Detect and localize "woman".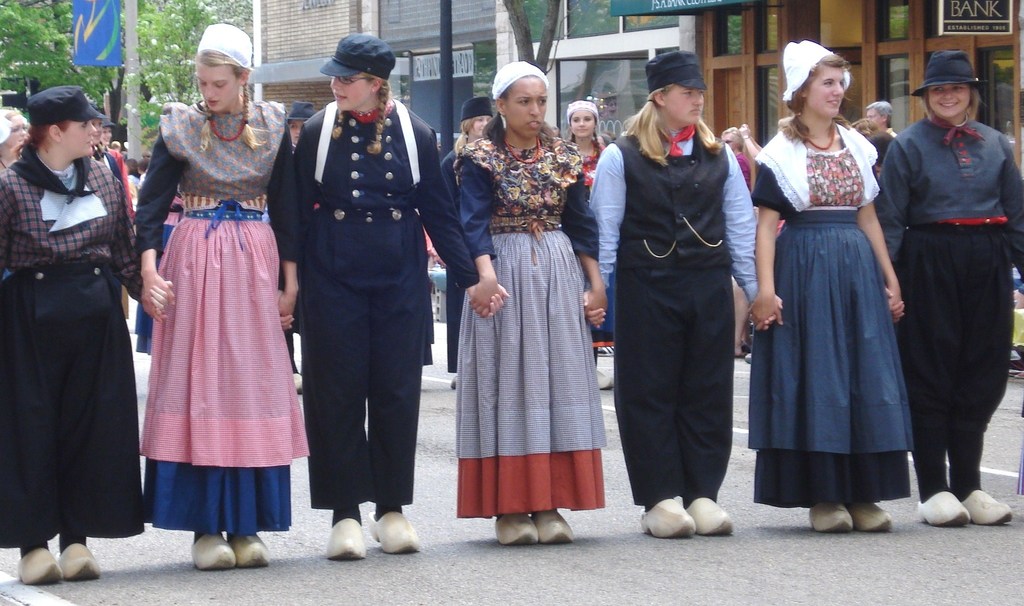
Localized at bbox=[559, 101, 614, 392].
